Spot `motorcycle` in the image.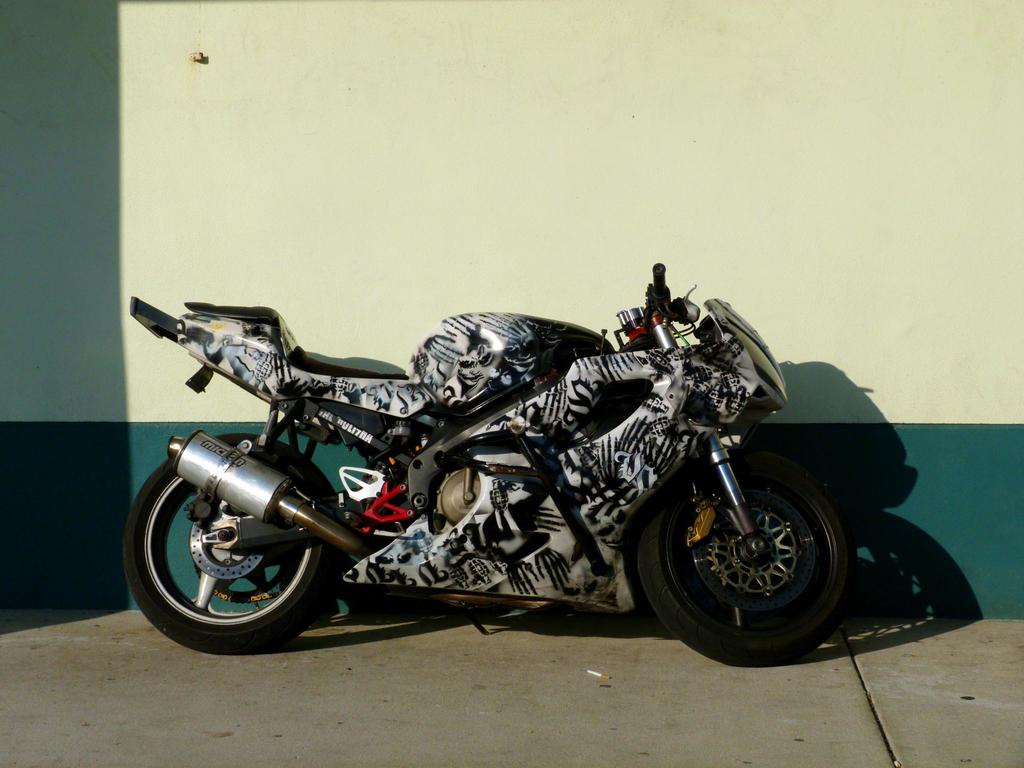
`motorcycle` found at bbox=(120, 271, 906, 664).
